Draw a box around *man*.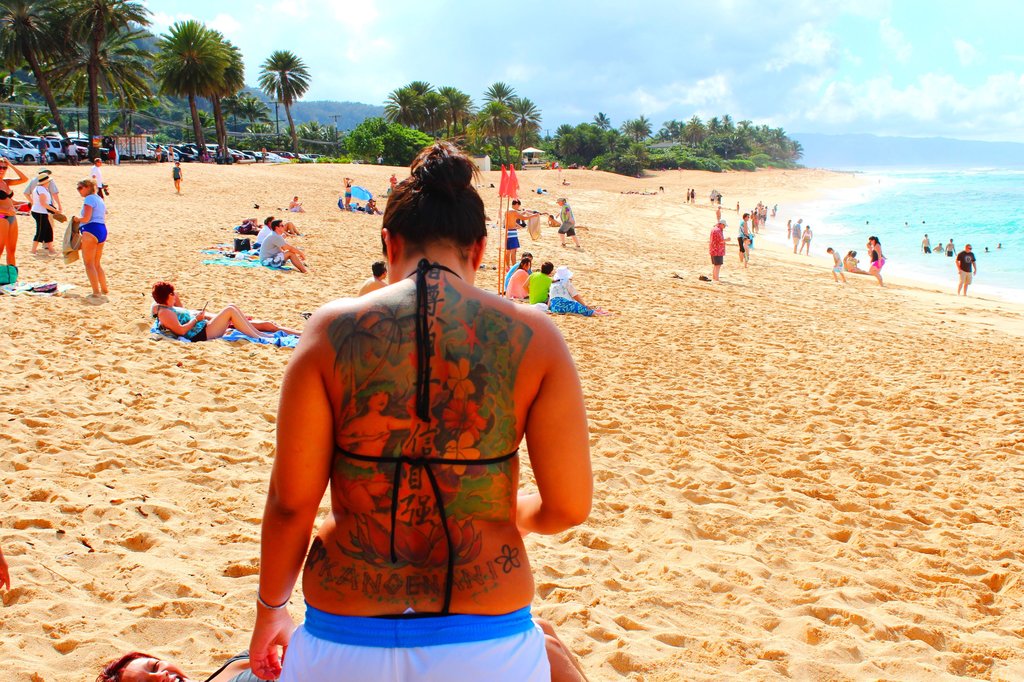
bbox=[69, 140, 75, 161].
